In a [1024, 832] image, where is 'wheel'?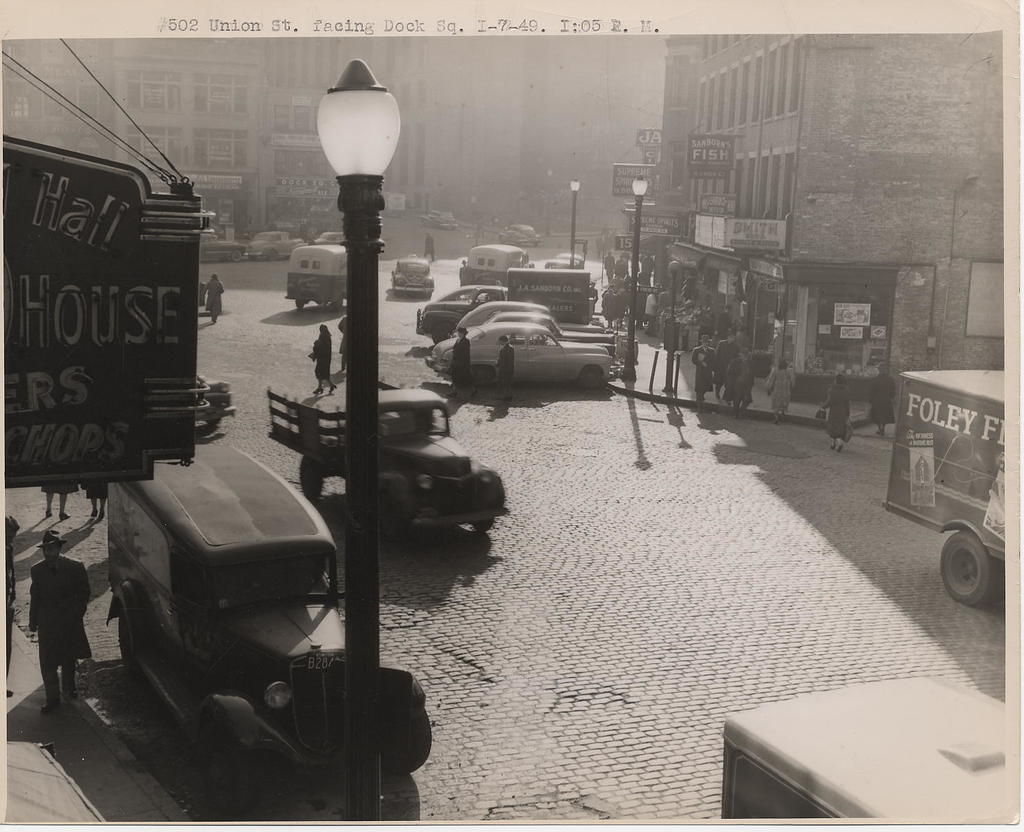
468:518:494:532.
